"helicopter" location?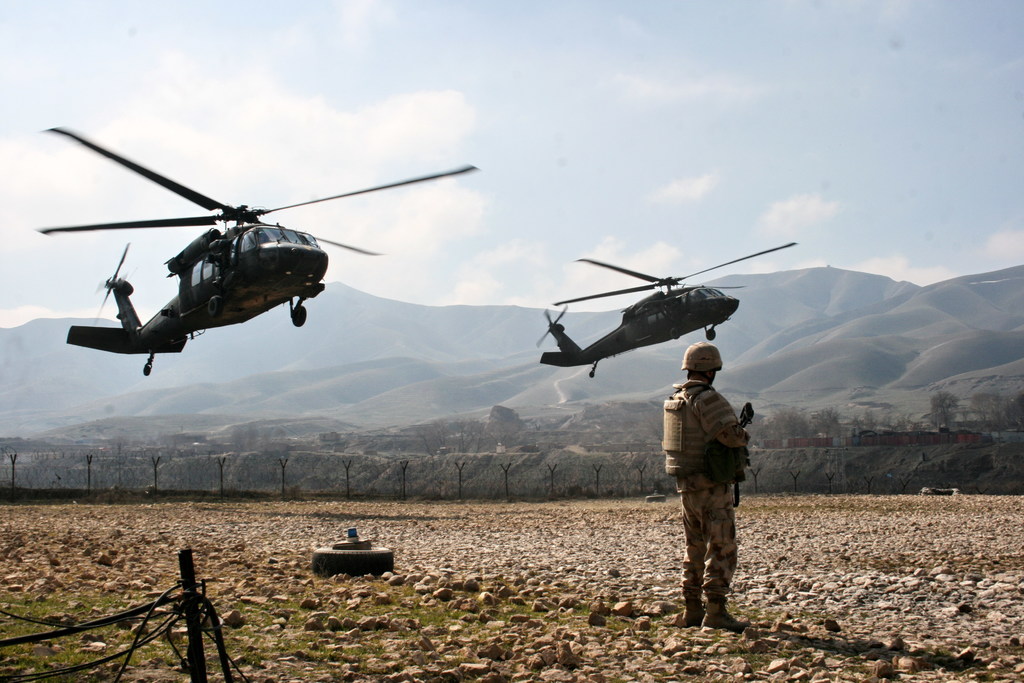
bbox=[24, 125, 483, 376]
